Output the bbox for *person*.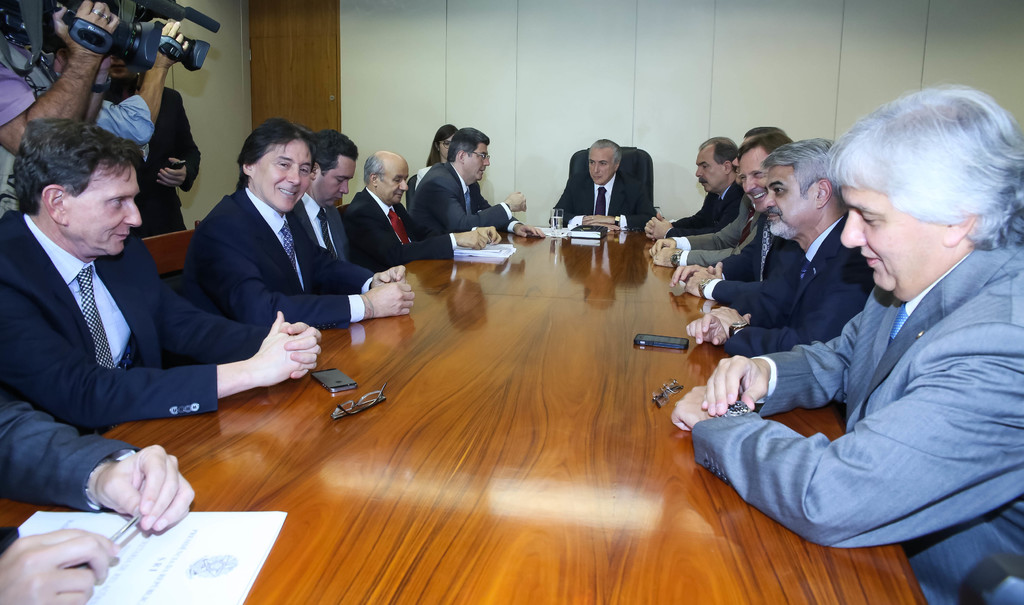
[left=735, top=124, right=777, bottom=163].
